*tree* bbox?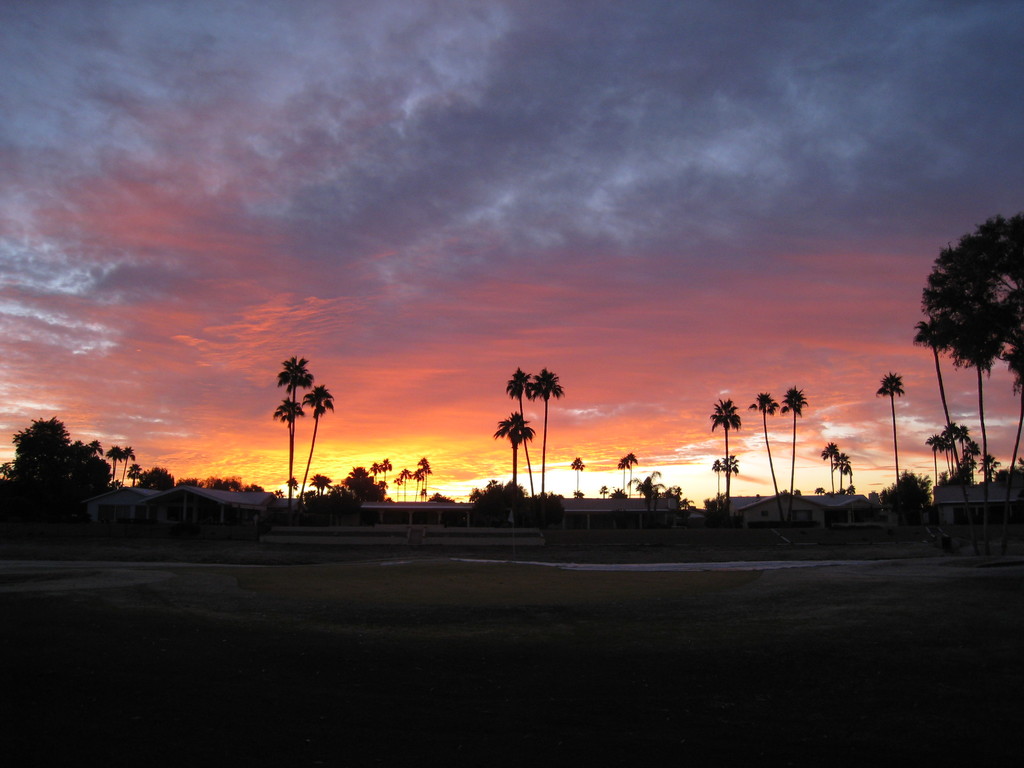
x1=493 y1=412 x2=538 y2=506
